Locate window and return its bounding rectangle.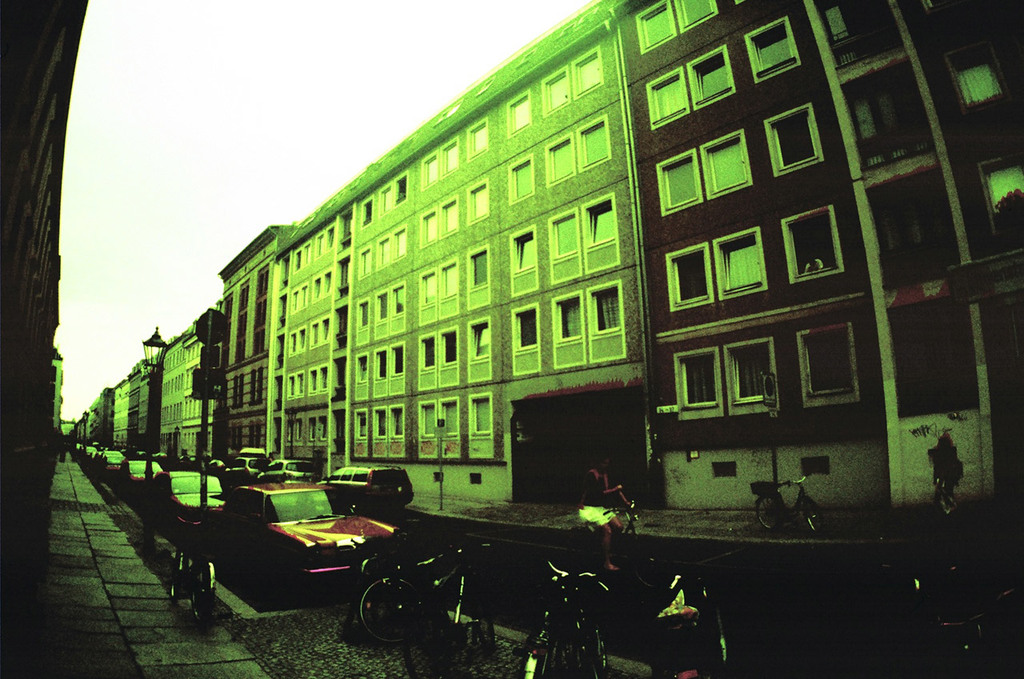
376 353 386 379.
